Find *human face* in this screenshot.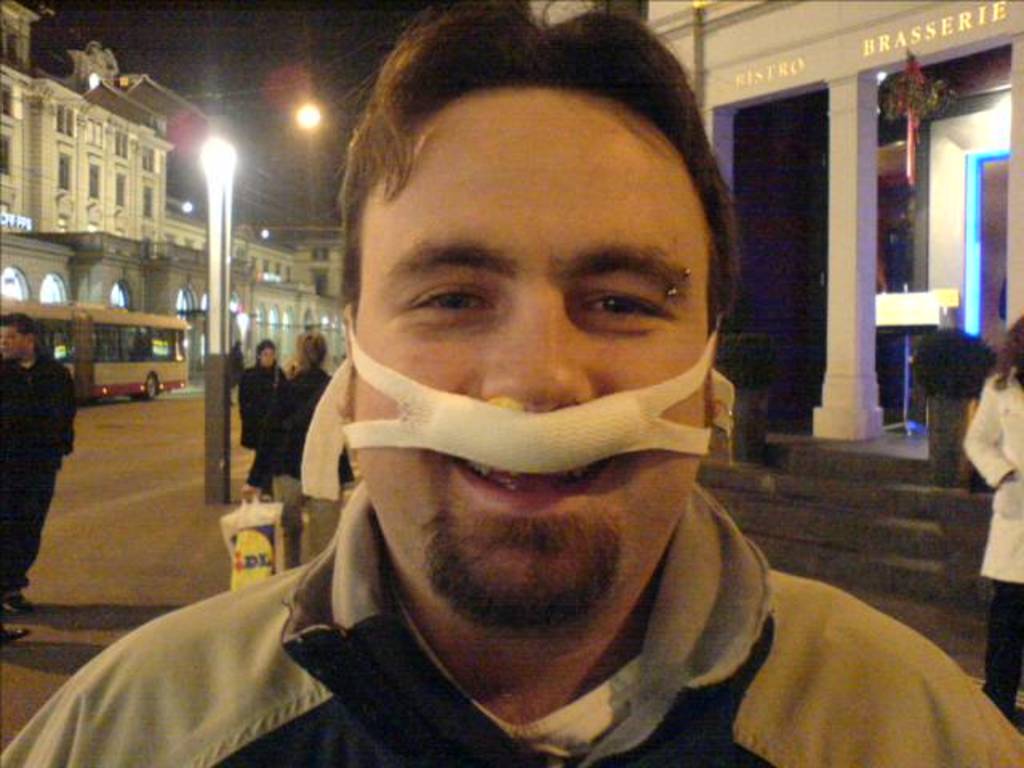
The bounding box for *human face* is {"x1": 0, "y1": 322, "x2": 21, "y2": 360}.
